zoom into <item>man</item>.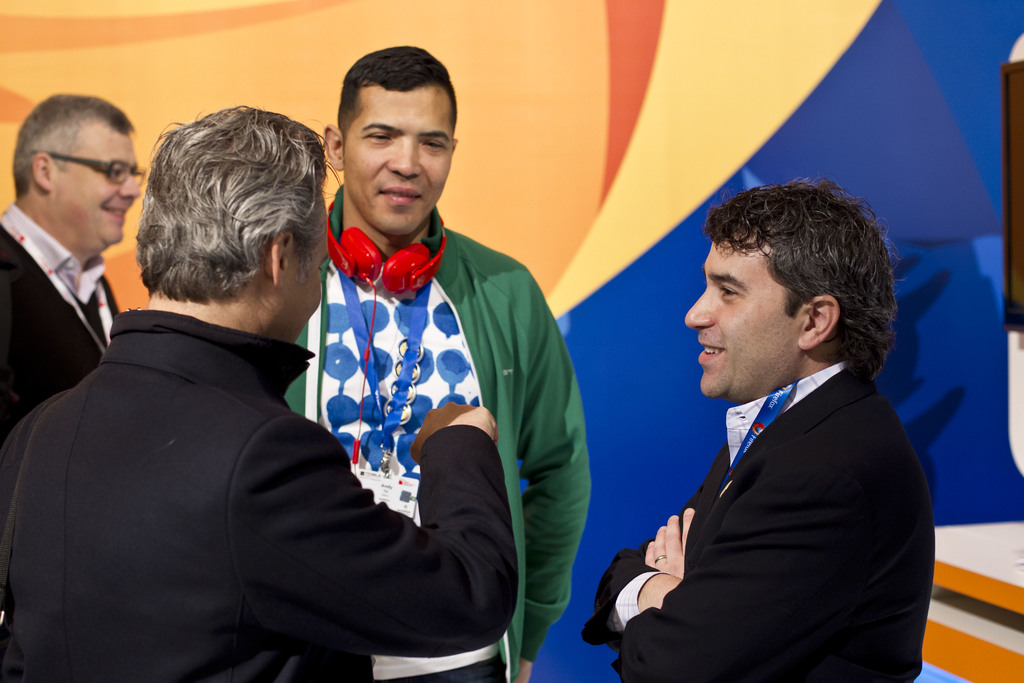
Zoom target: (0,90,148,452).
